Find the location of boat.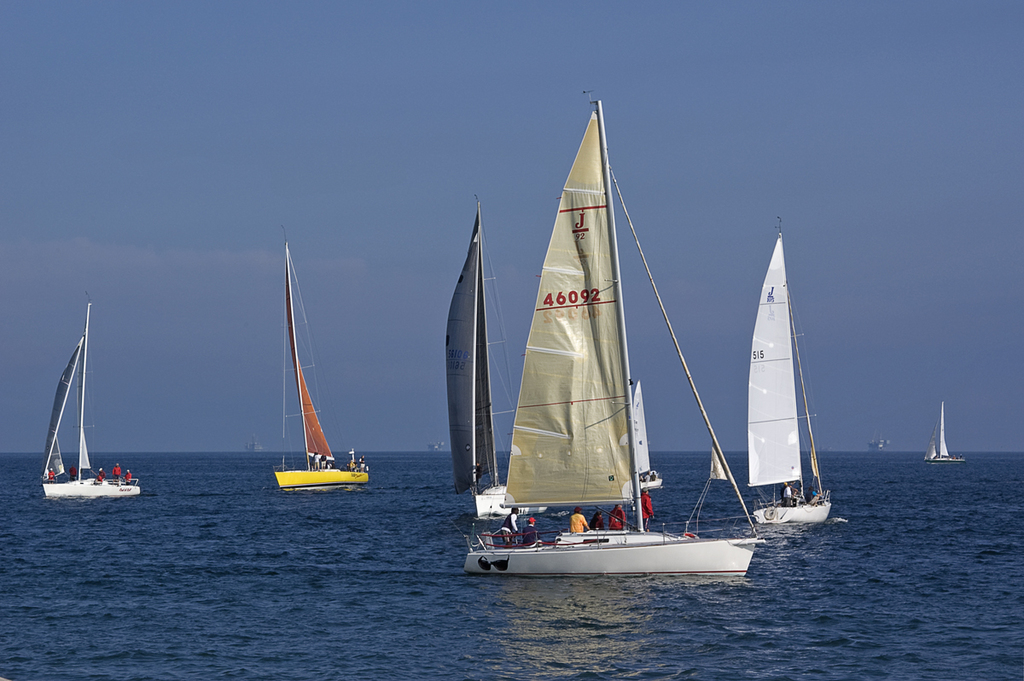
Location: <bbox>921, 405, 971, 468</bbox>.
